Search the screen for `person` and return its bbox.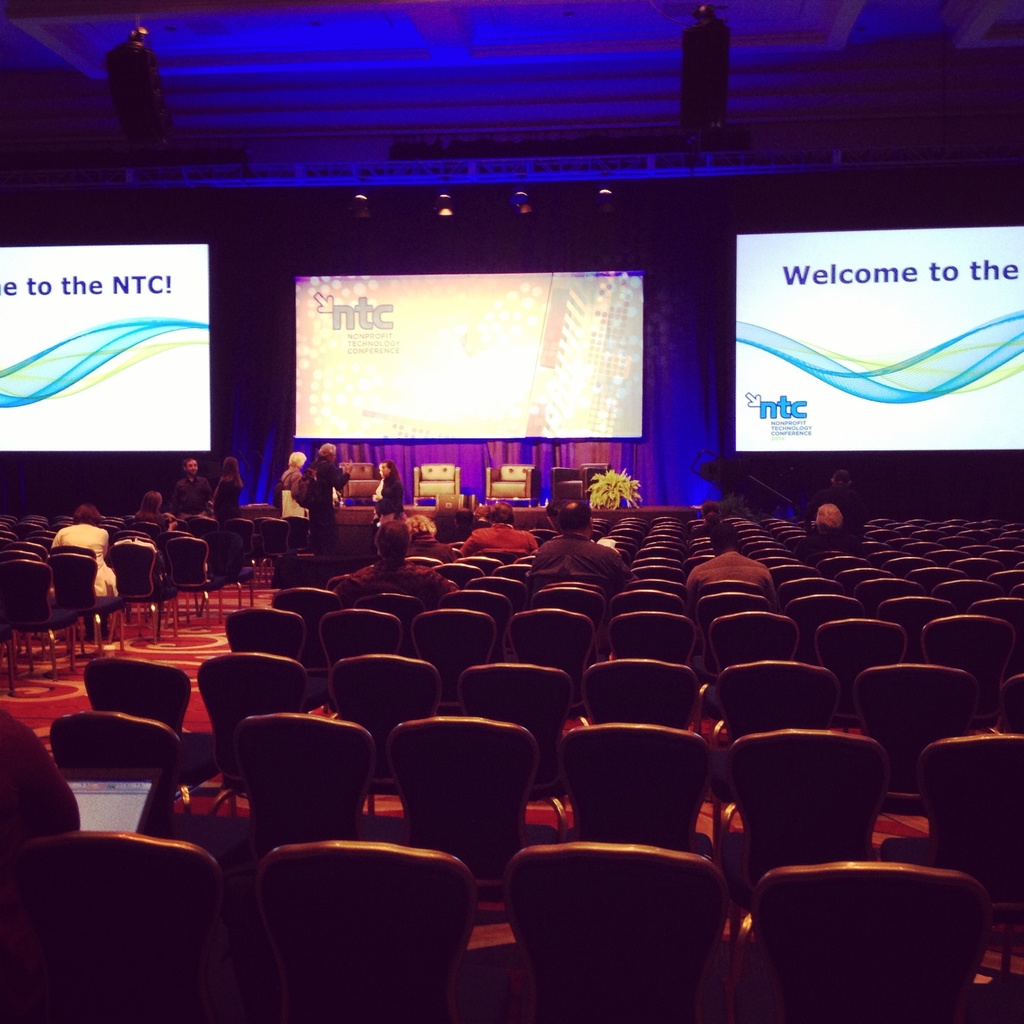
Found: 689/523/774/622.
